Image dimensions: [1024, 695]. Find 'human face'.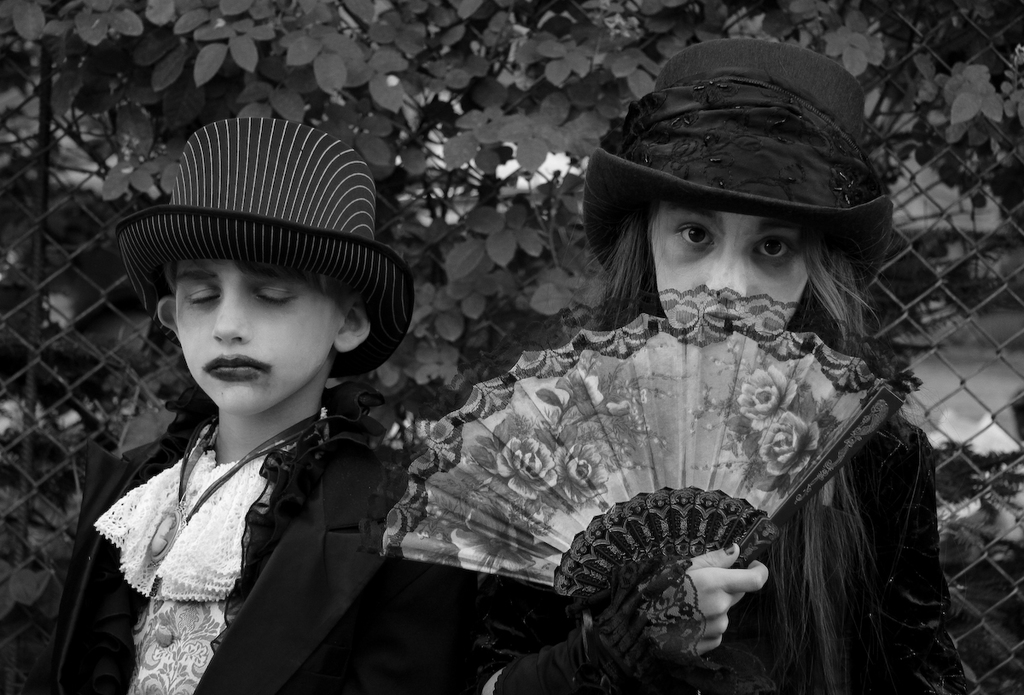
645/205/803/332.
